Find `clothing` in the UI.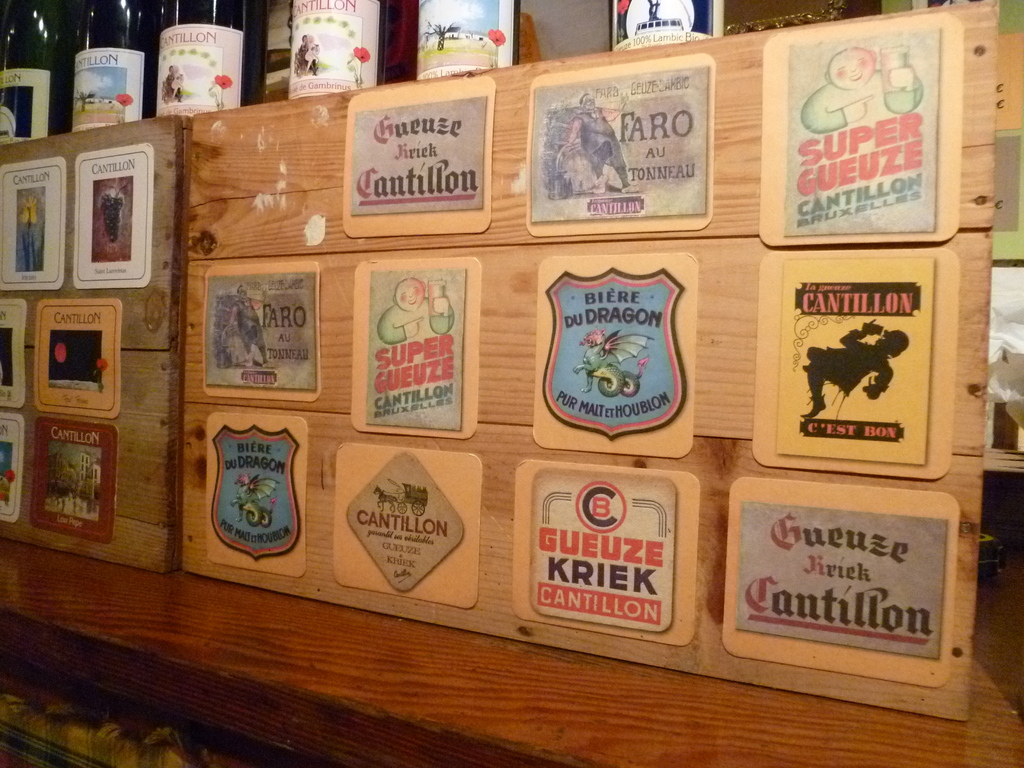
UI element at [821,329,895,394].
